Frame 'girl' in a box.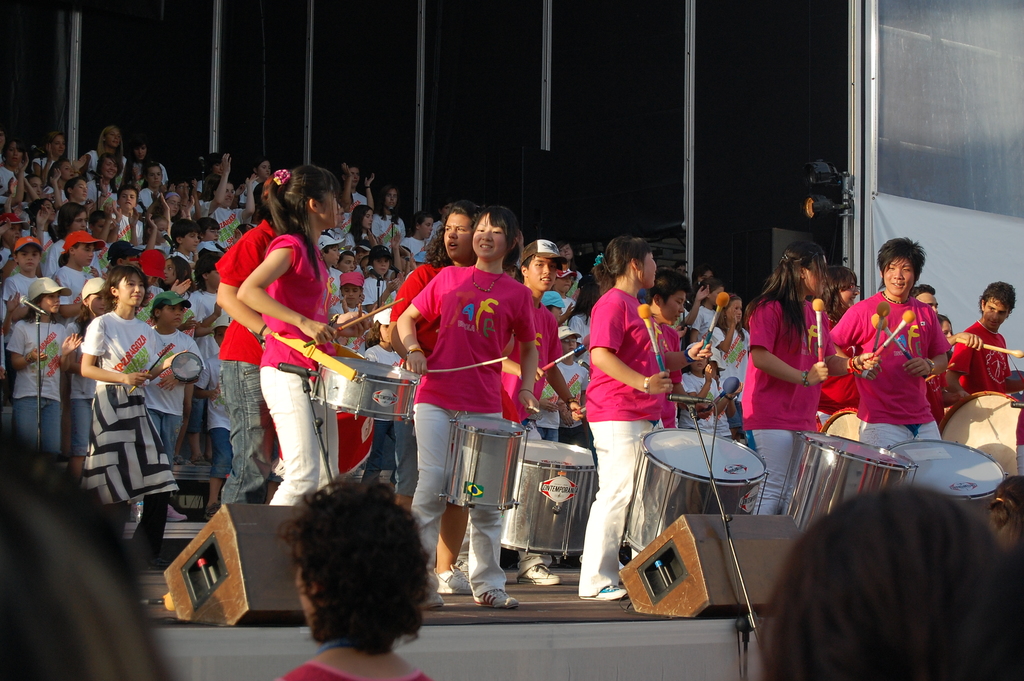
576 237 717 600.
